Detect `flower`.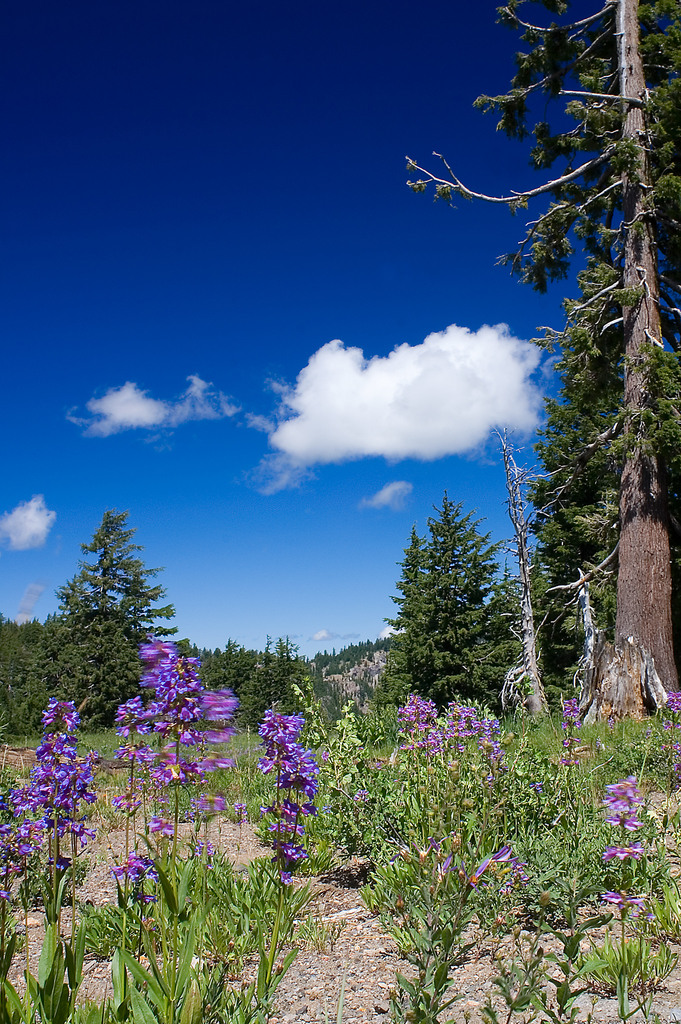
Detected at l=117, t=630, r=196, b=805.
